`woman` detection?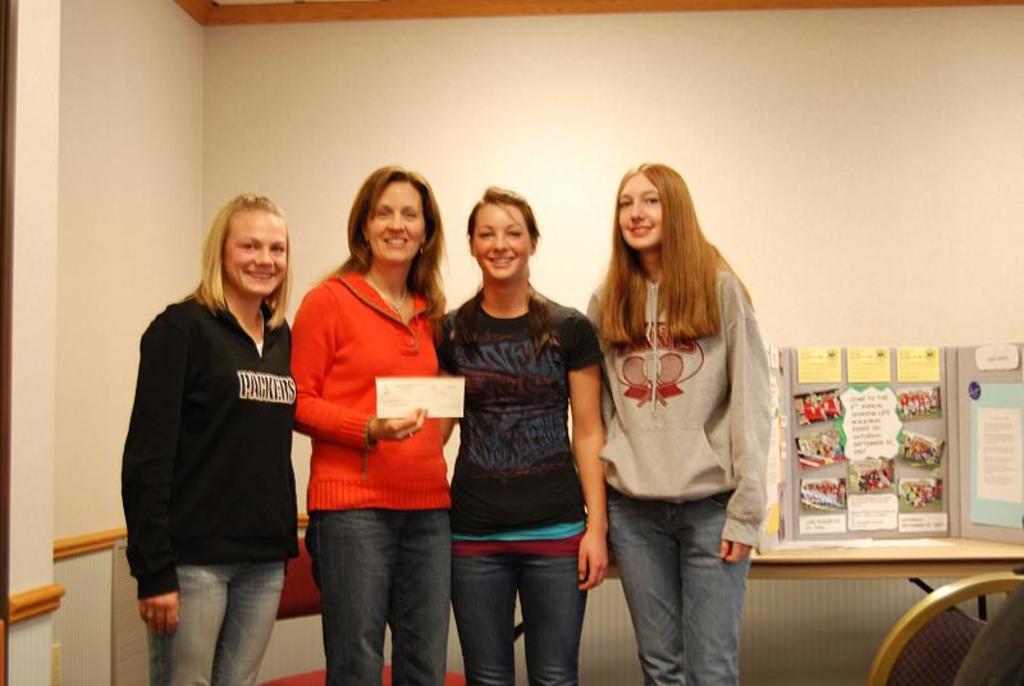
Rect(579, 161, 772, 685)
